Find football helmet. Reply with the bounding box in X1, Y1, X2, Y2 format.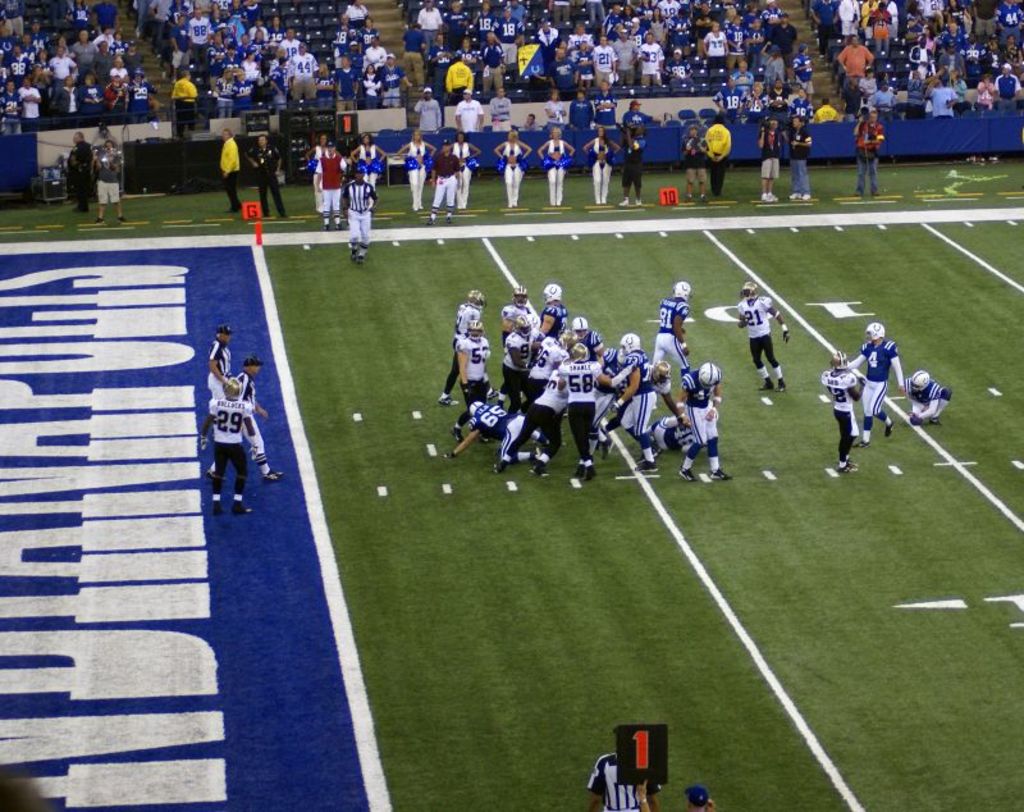
539, 279, 561, 300.
